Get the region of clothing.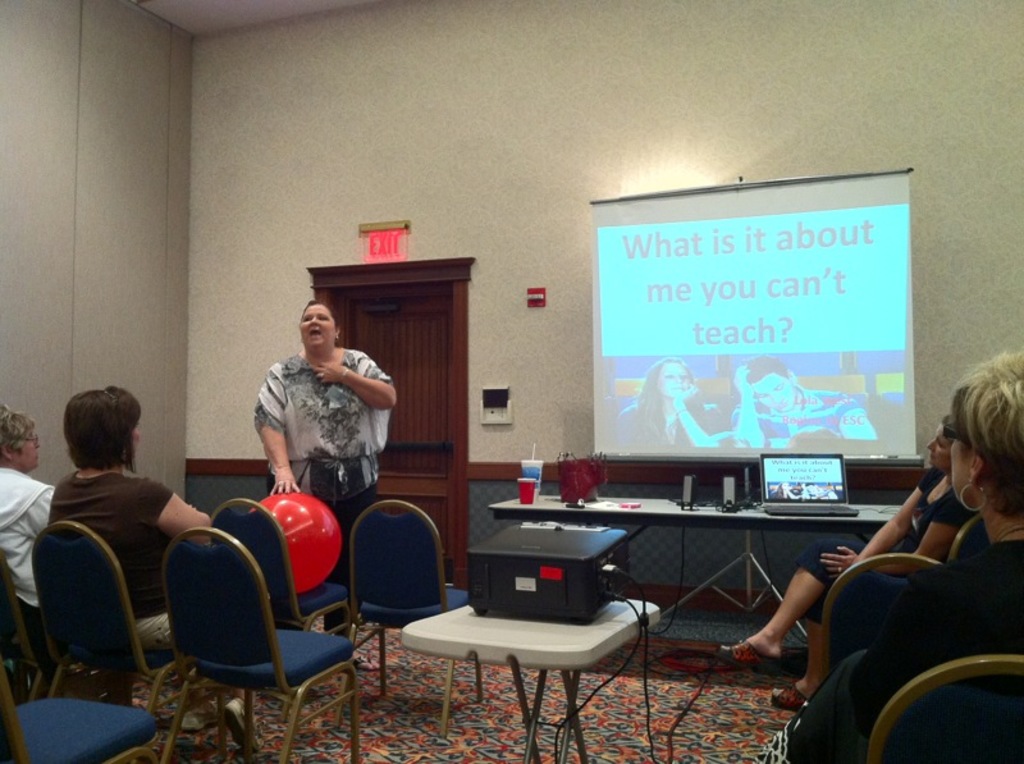
locate(0, 466, 56, 618).
